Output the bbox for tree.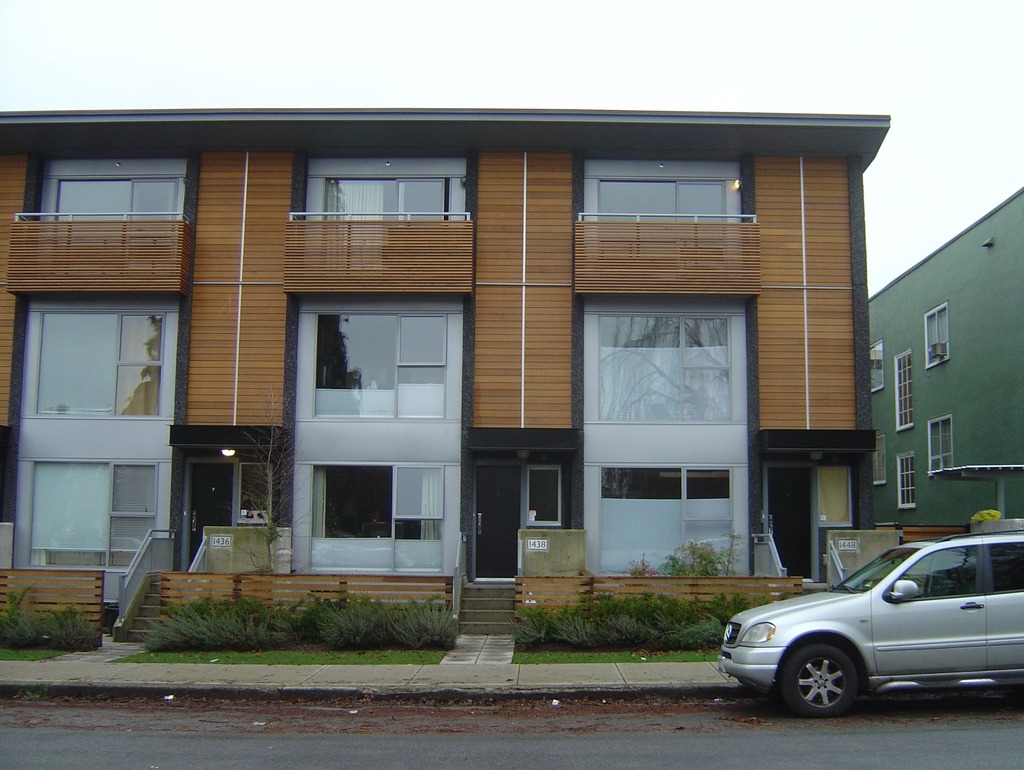
crop(243, 386, 312, 577).
